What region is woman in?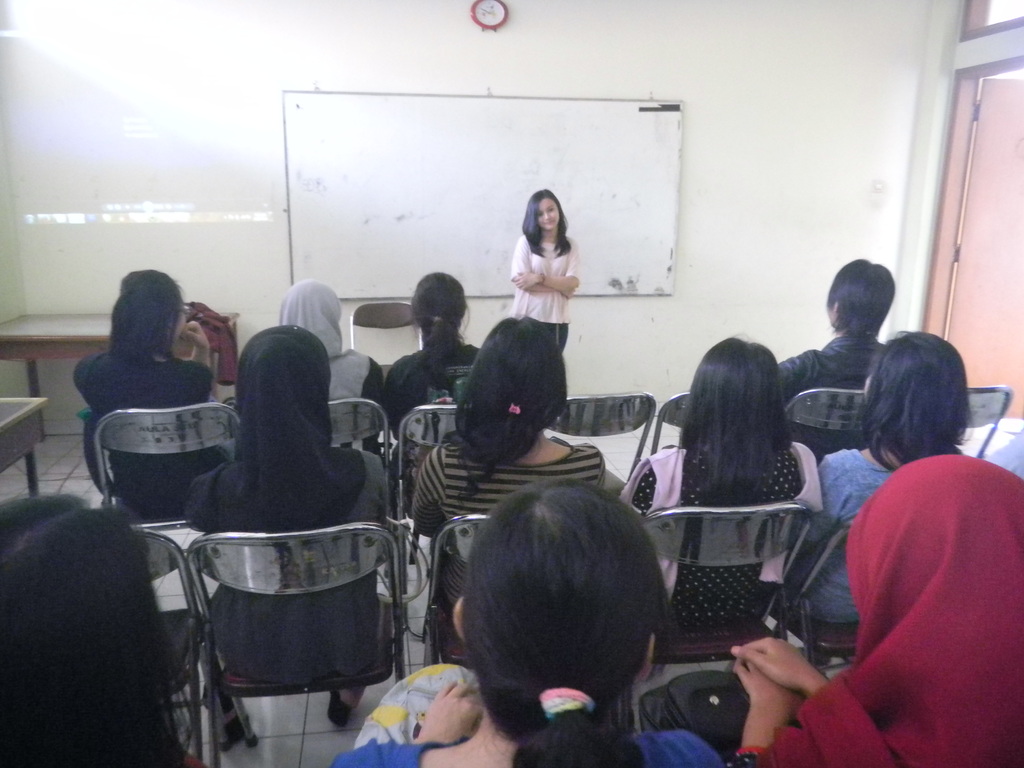
Rect(511, 186, 582, 353).
